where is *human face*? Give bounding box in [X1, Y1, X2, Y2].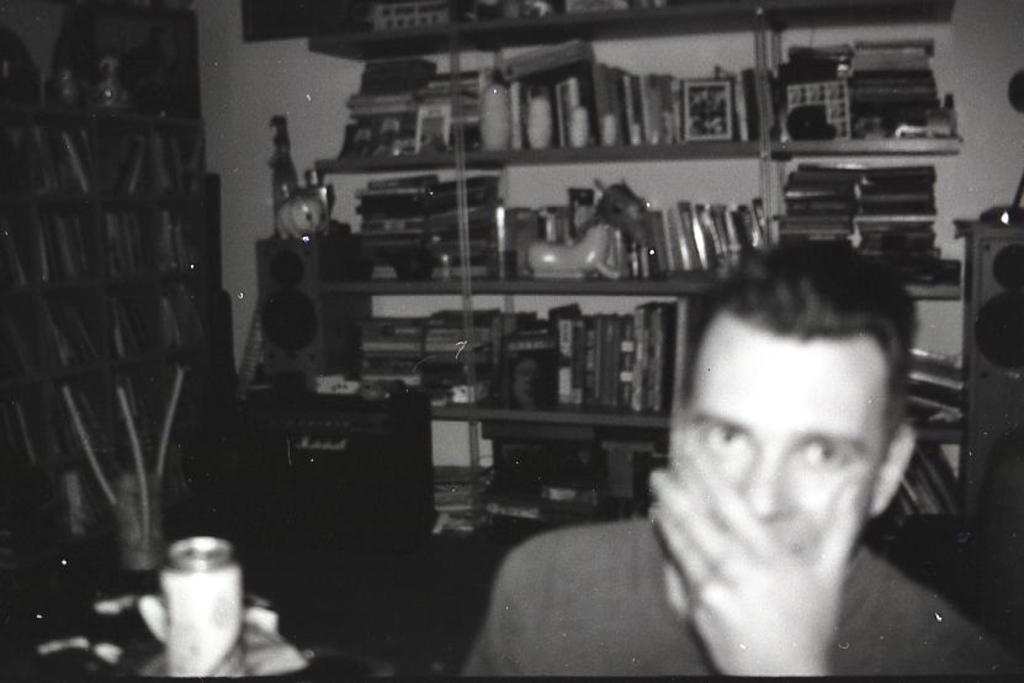
[685, 312, 892, 558].
